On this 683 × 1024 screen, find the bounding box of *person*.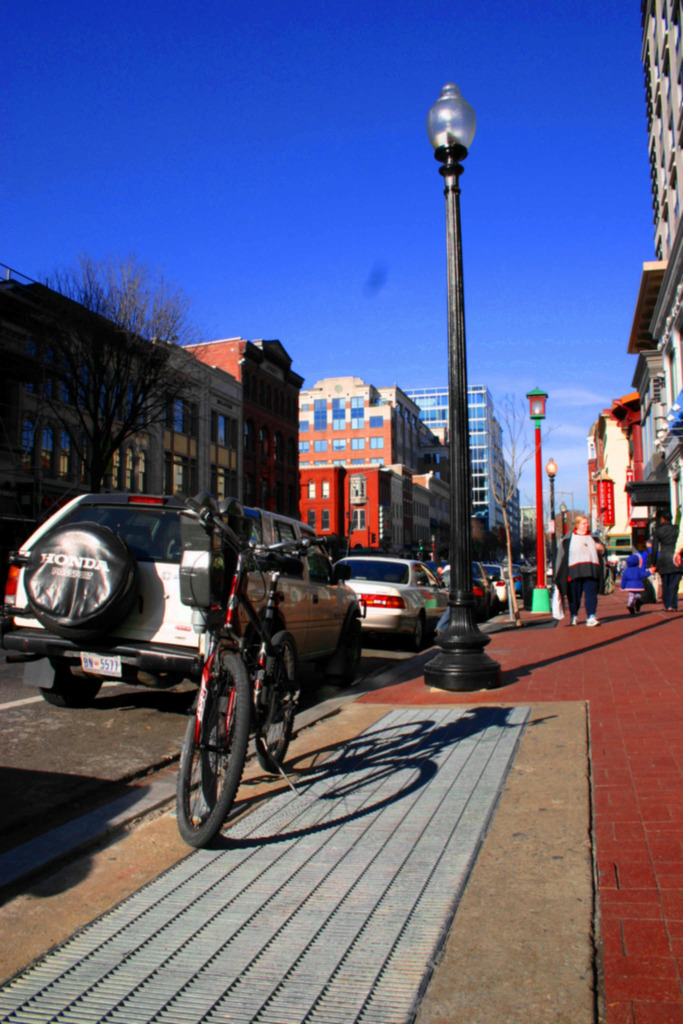
Bounding box: (x1=616, y1=550, x2=647, y2=616).
